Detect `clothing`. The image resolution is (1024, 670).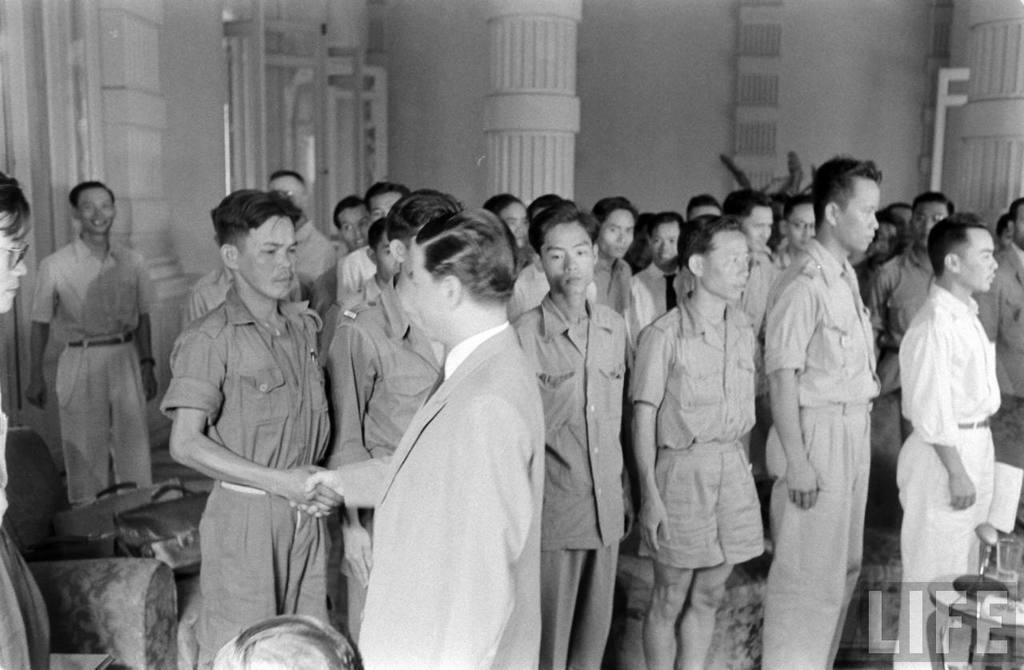
Rect(322, 273, 445, 664).
